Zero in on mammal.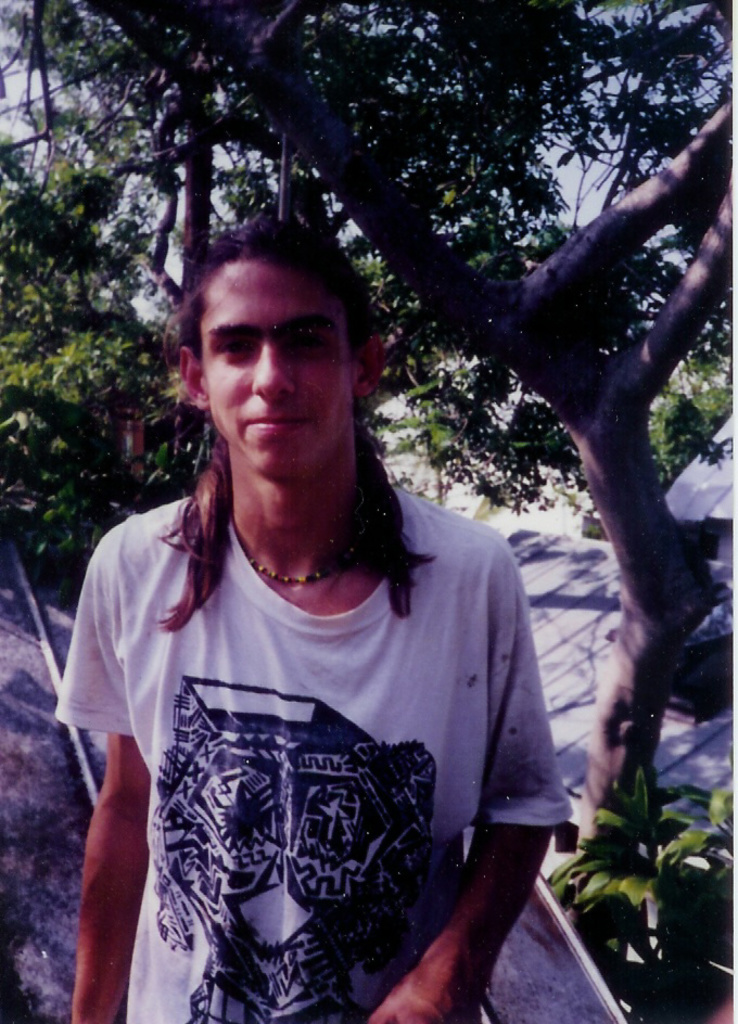
Zeroed in: bbox(30, 239, 594, 1007).
